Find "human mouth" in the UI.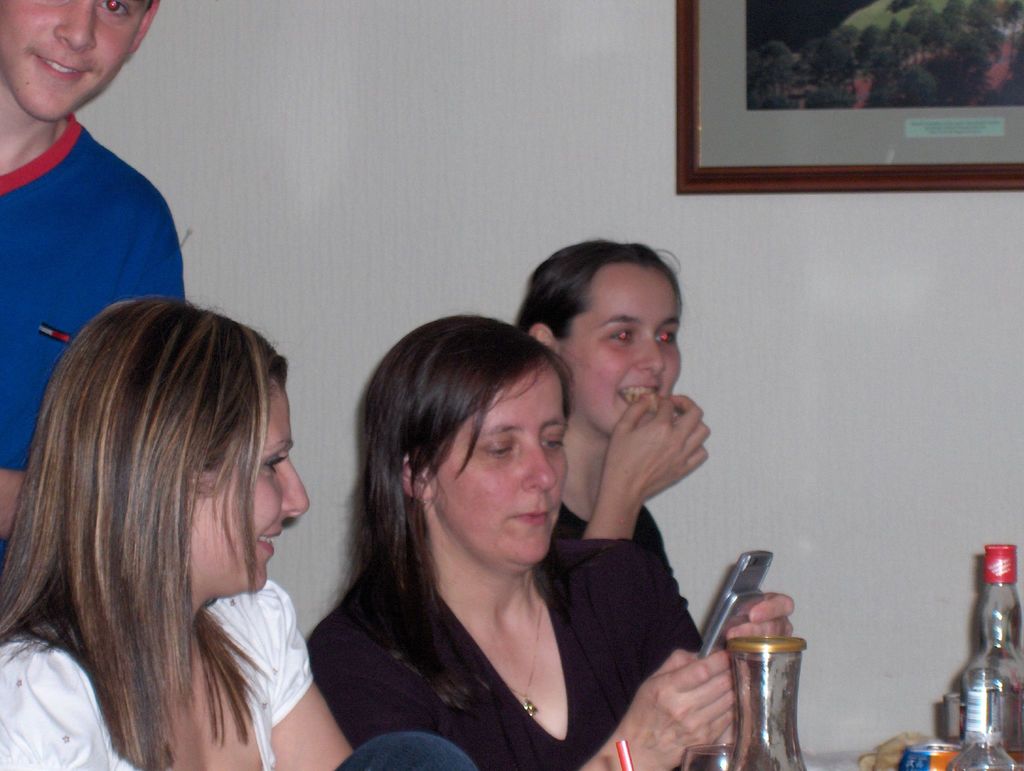
UI element at Rect(623, 380, 655, 412).
